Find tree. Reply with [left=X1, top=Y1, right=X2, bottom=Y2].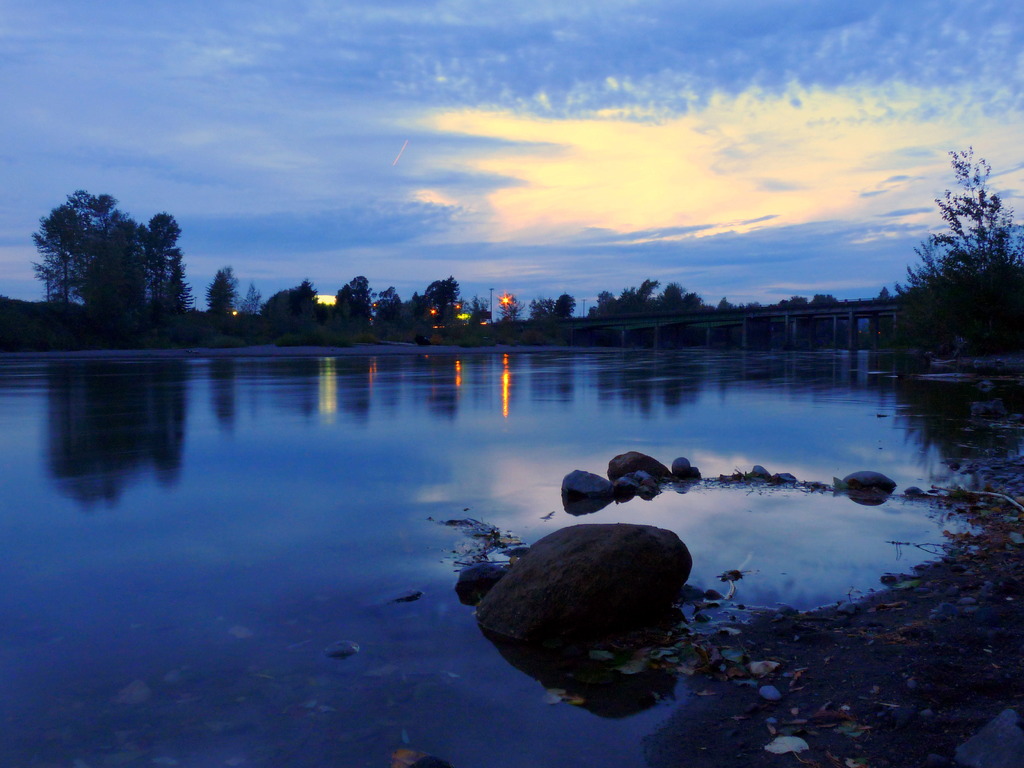
[left=463, top=300, right=500, bottom=330].
